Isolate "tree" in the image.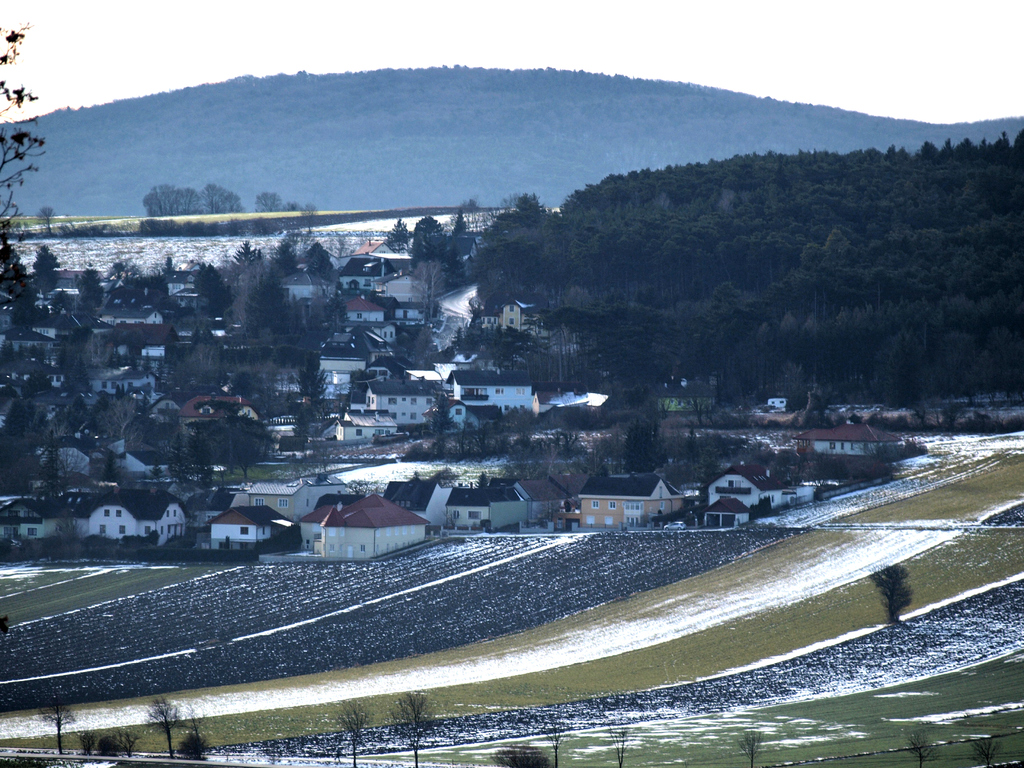
Isolated region: x1=81, y1=730, x2=145, y2=765.
